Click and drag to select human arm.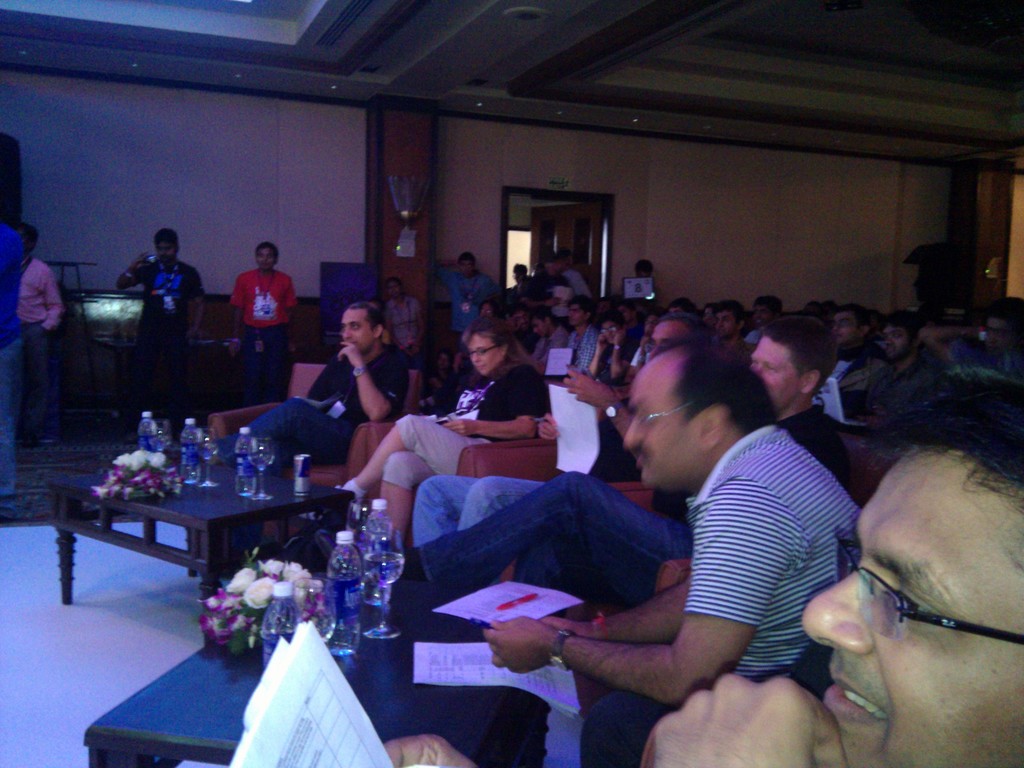
Selection: l=372, t=724, r=474, b=767.
